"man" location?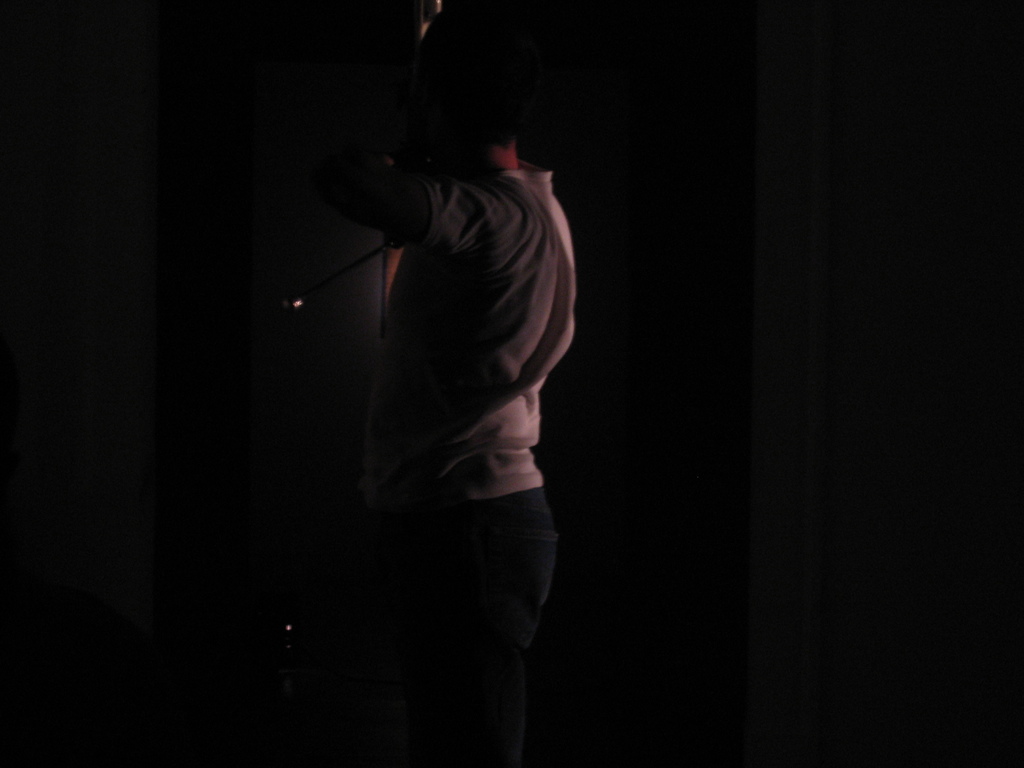
detection(253, 63, 581, 712)
